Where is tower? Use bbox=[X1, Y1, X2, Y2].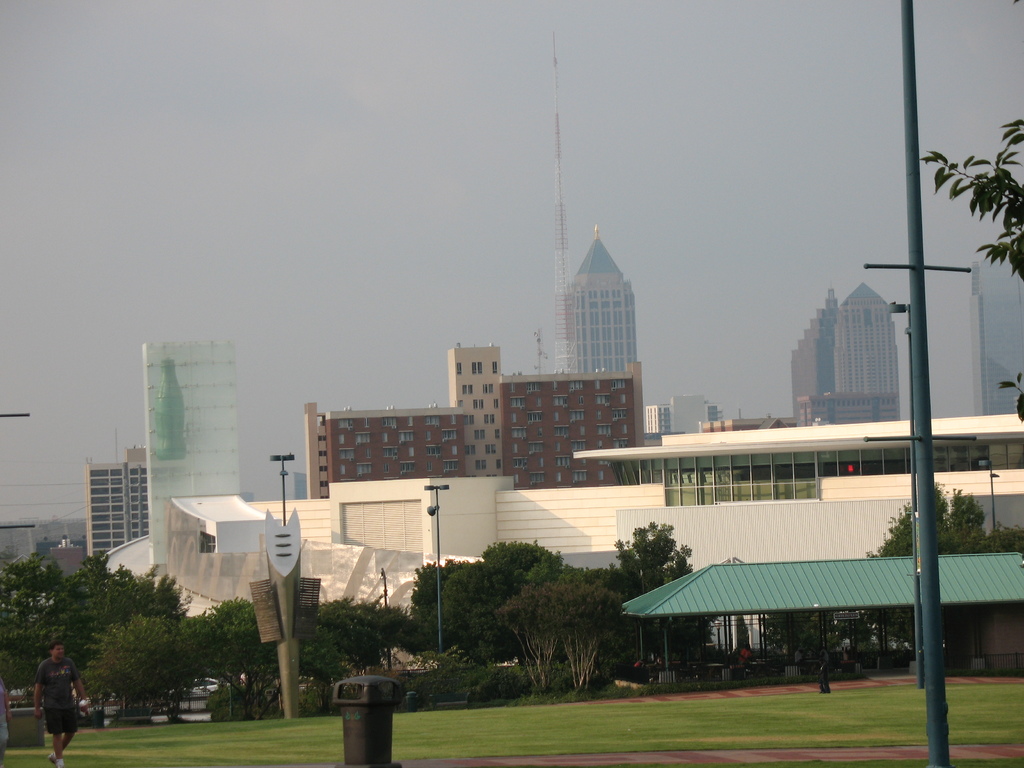
bbox=[556, 218, 641, 384].
